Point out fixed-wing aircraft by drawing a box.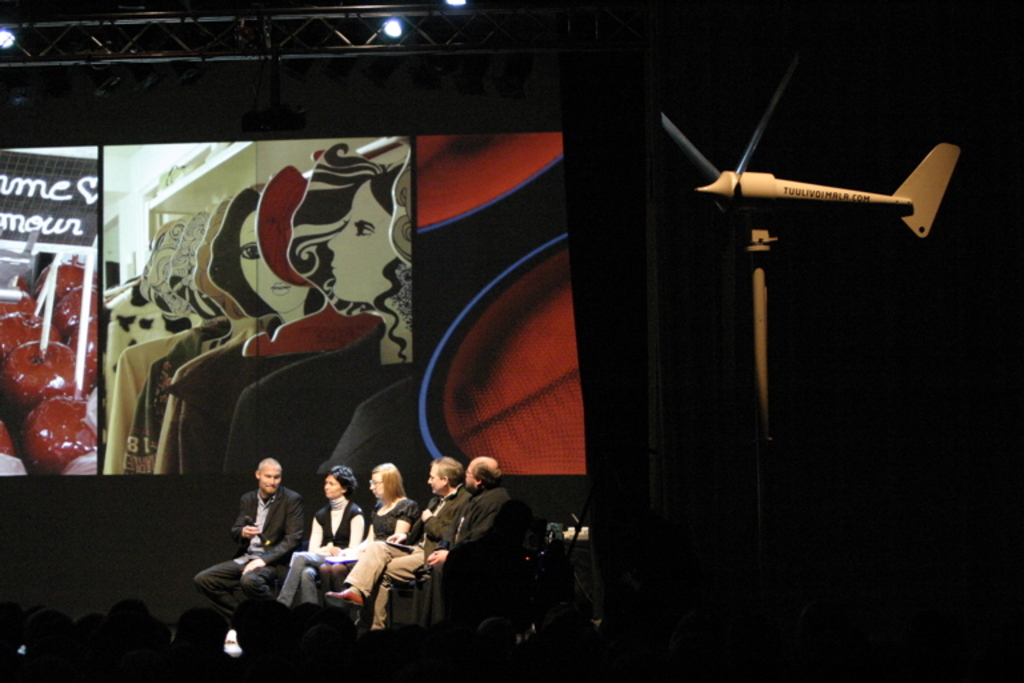
[x1=659, y1=83, x2=967, y2=452].
